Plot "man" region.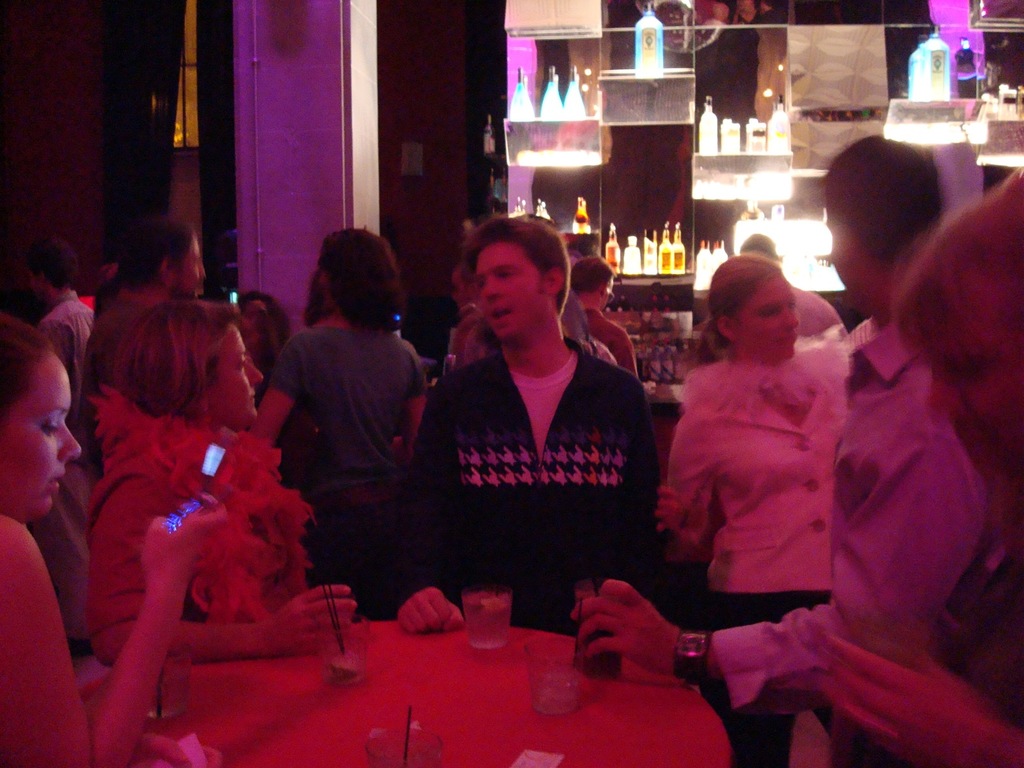
Plotted at 570, 260, 636, 380.
